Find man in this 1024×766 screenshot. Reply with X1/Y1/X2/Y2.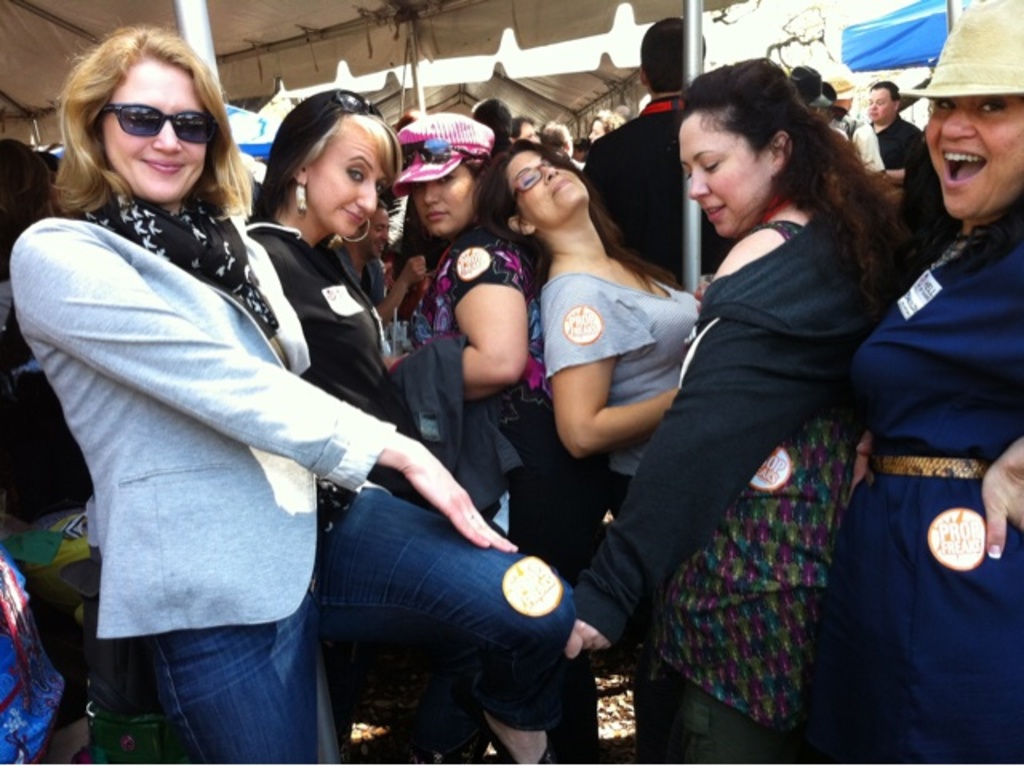
853/80/930/192.
